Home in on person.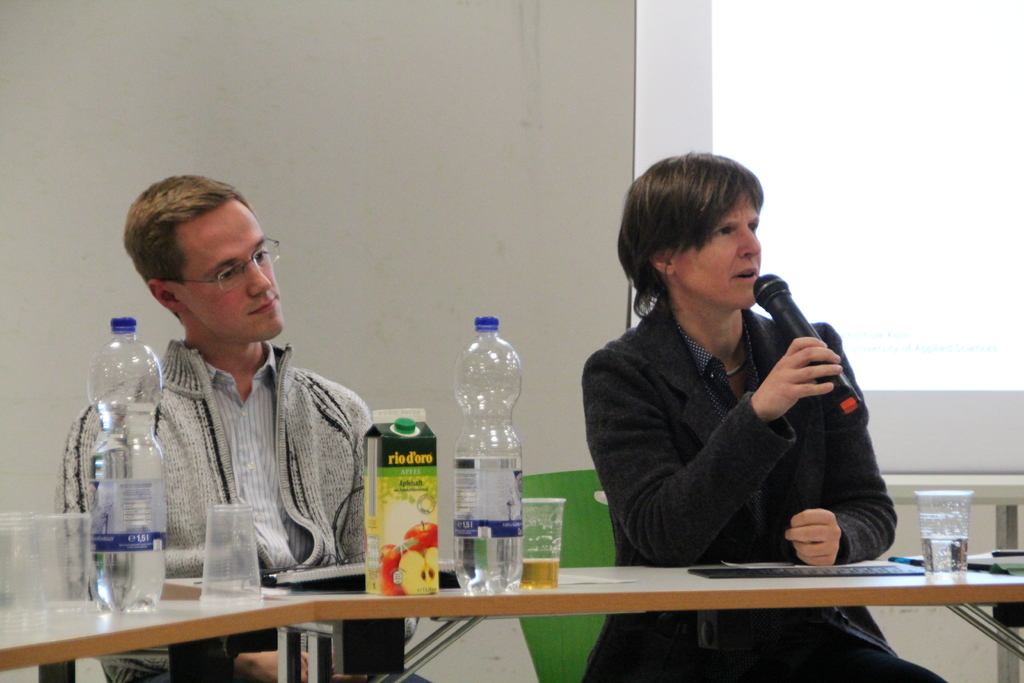
Homed in at 54/177/376/682.
